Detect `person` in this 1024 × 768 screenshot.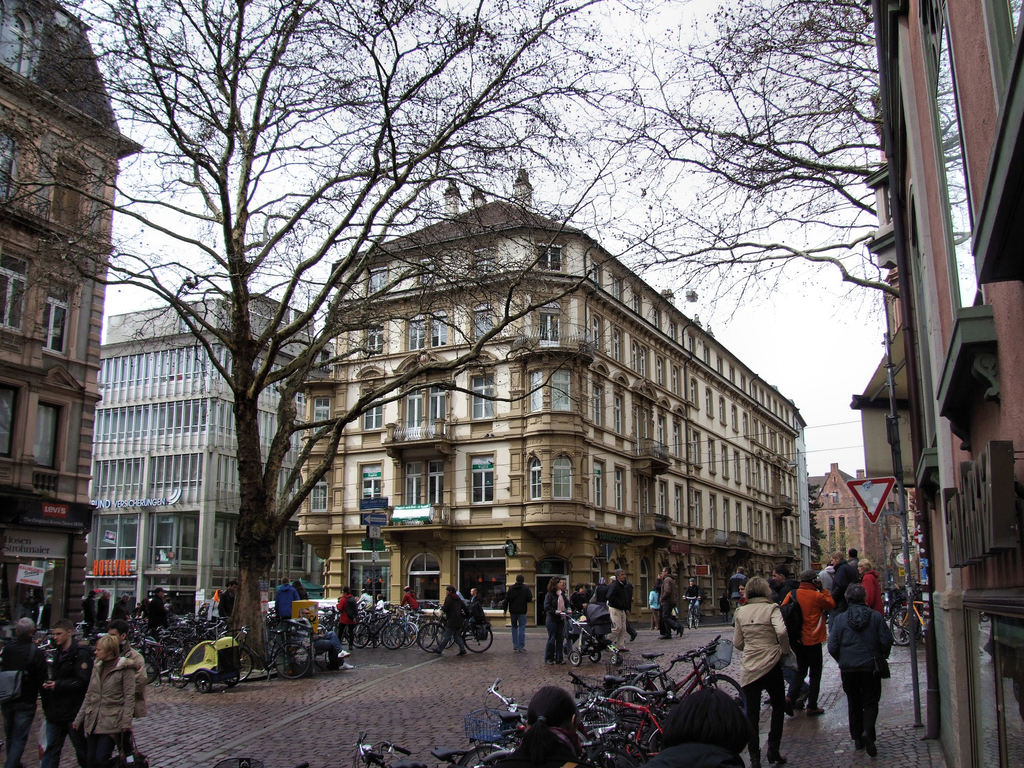
Detection: 504,569,538,648.
